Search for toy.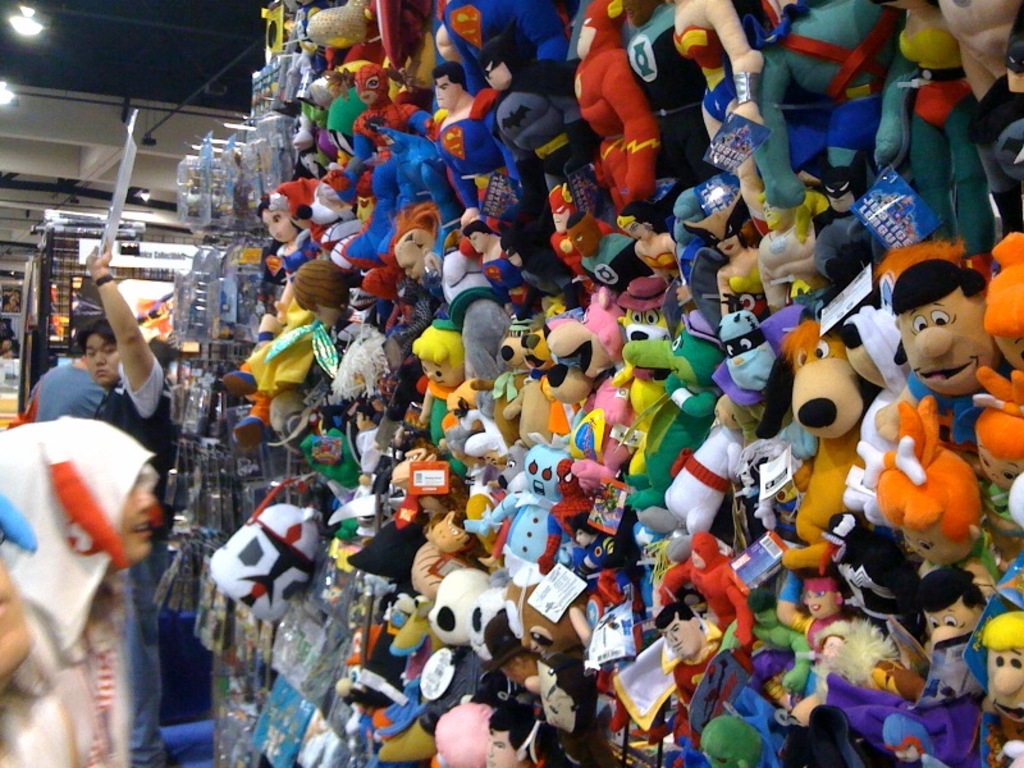
Found at crop(600, 612, 781, 767).
